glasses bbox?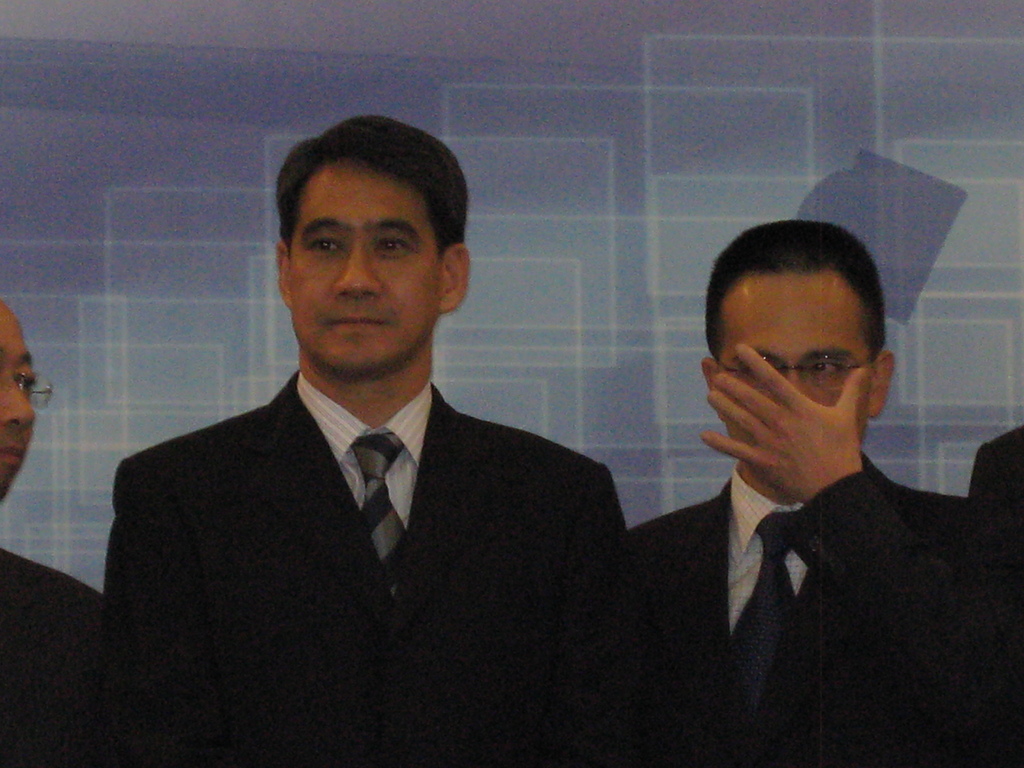
x1=0, y1=369, x2=52, y2=413
